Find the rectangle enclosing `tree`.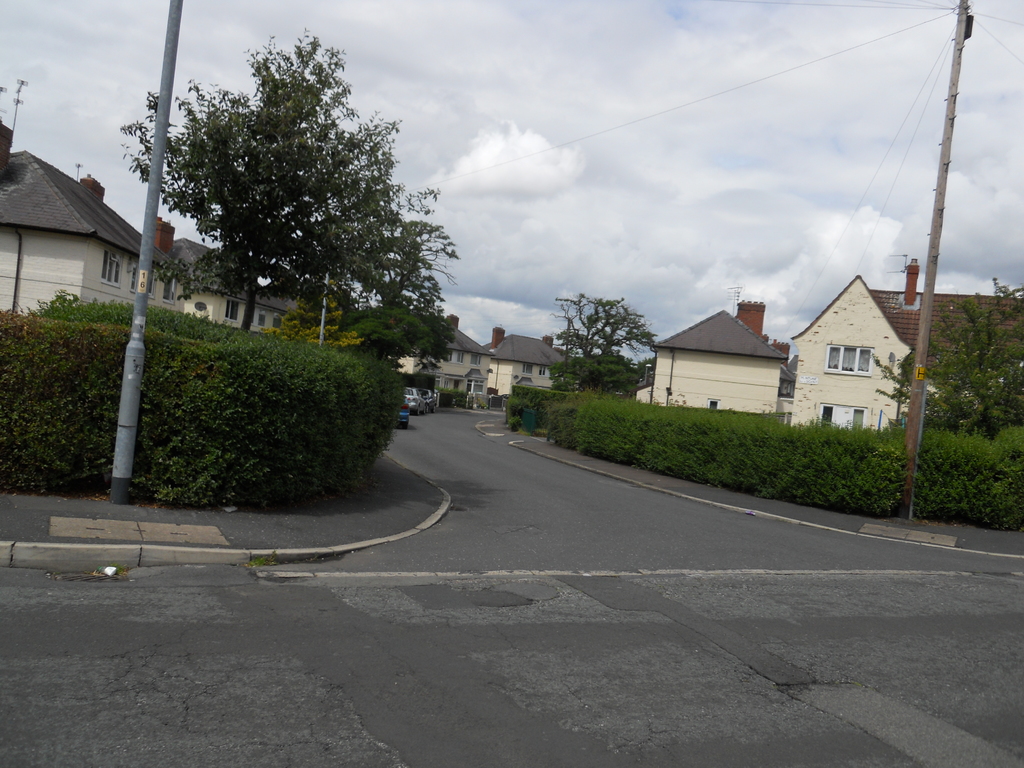
(left=868, top=268, right=1023, bottom=443).
